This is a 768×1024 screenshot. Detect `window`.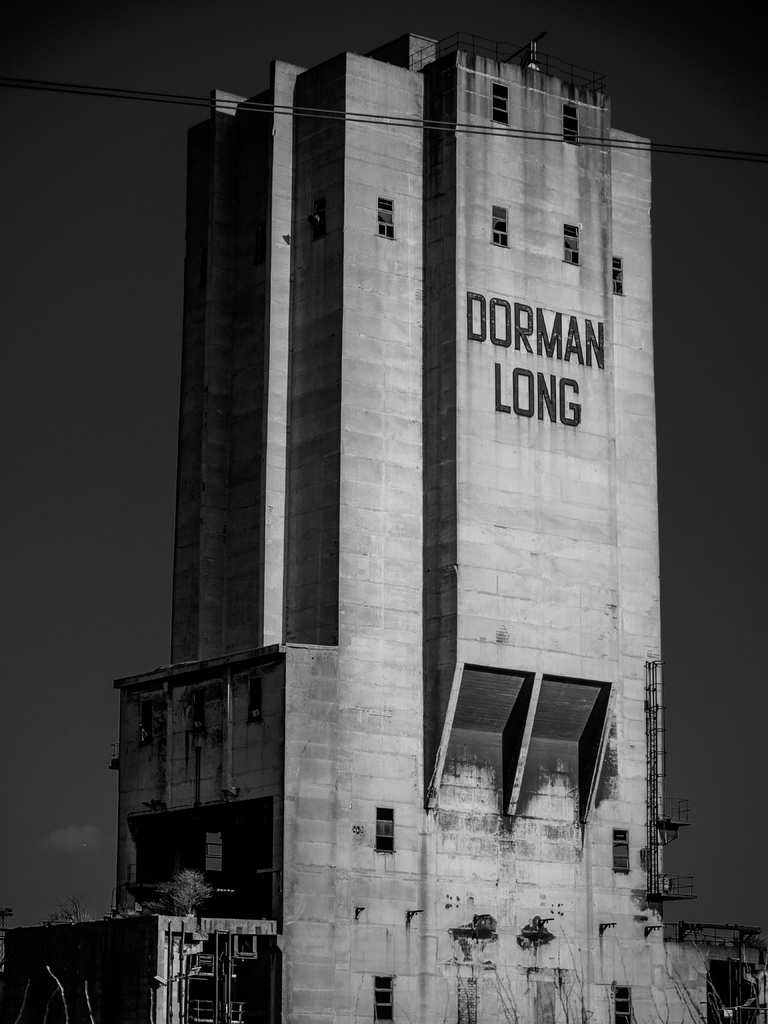
detection(618, 991, 632, 1023).
